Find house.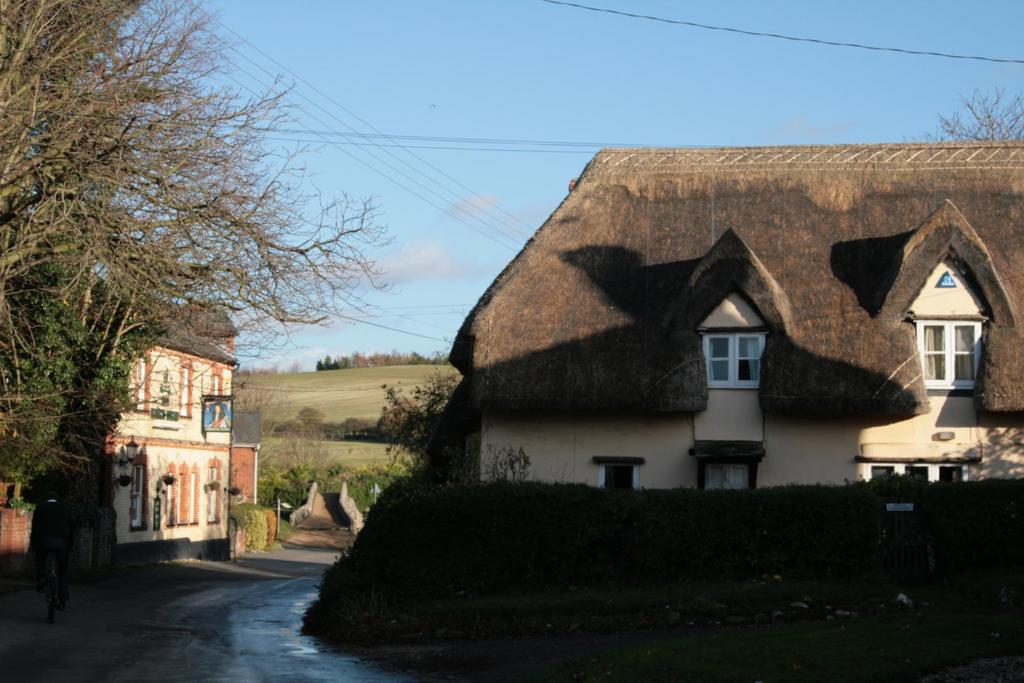
(left=451, top=149, right=1023, bottom=508).
